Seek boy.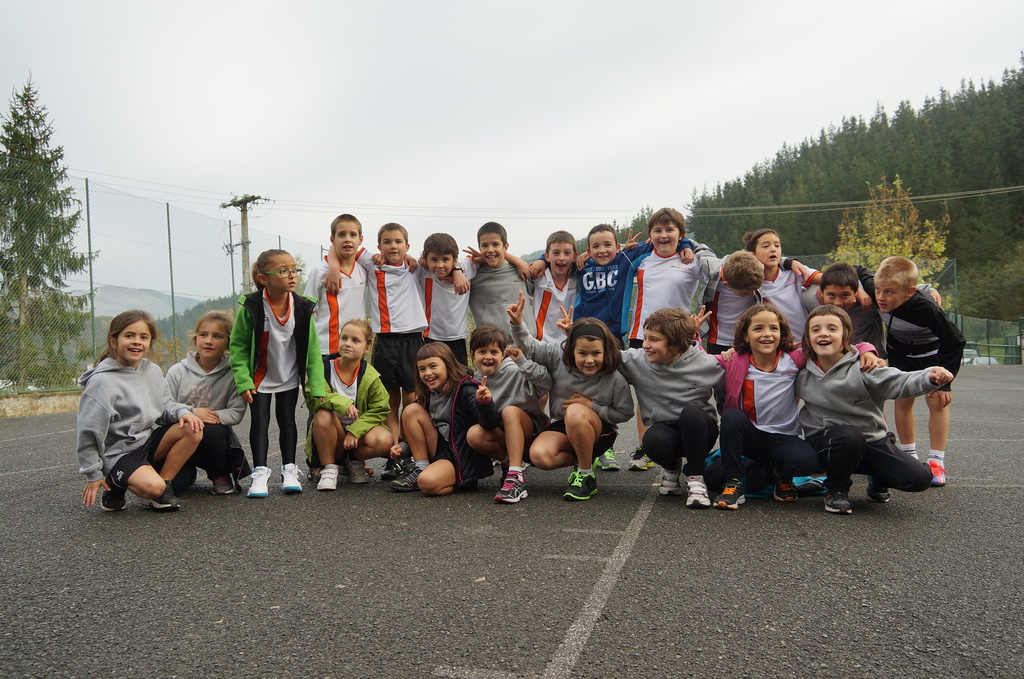
x1=646 y1=236 x2=810 y2=356.
